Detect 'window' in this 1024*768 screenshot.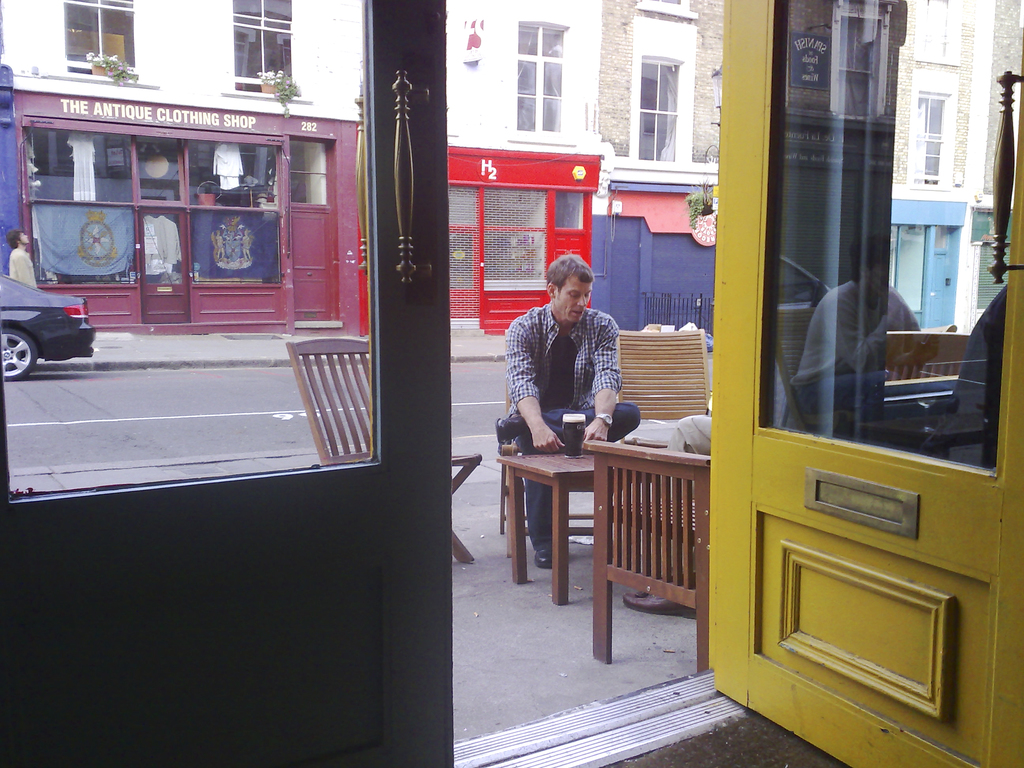
Detection: 236/0/299/79.
